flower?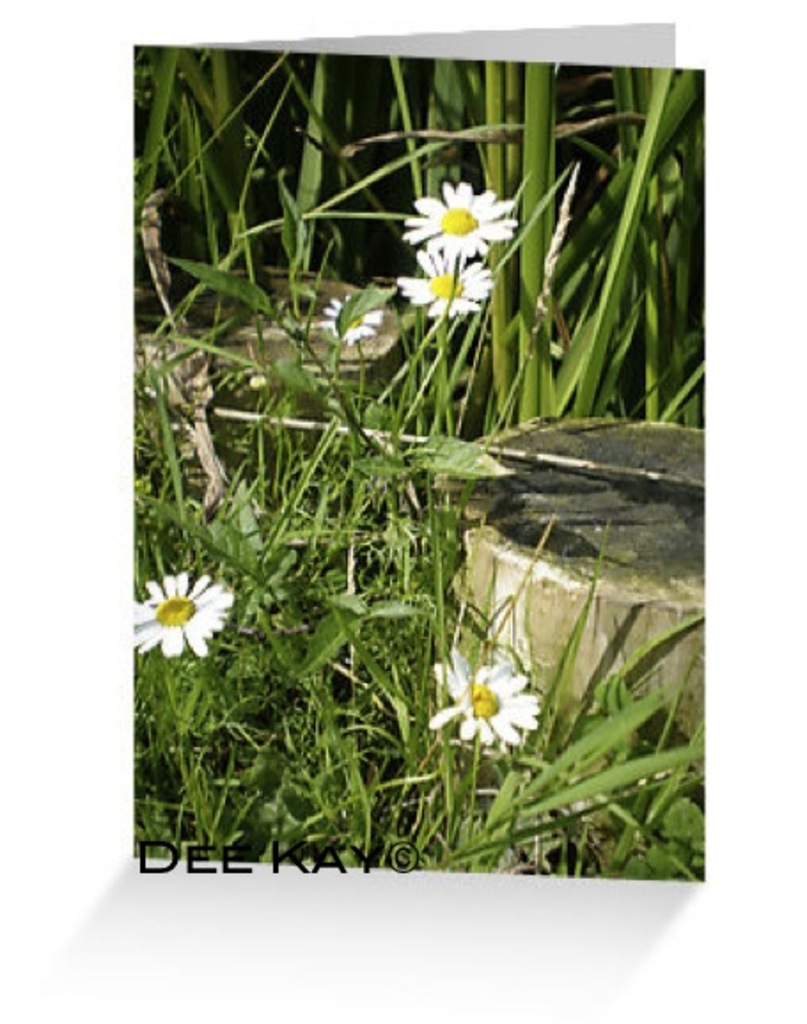
bbox=(436, 655, 546, 760)
